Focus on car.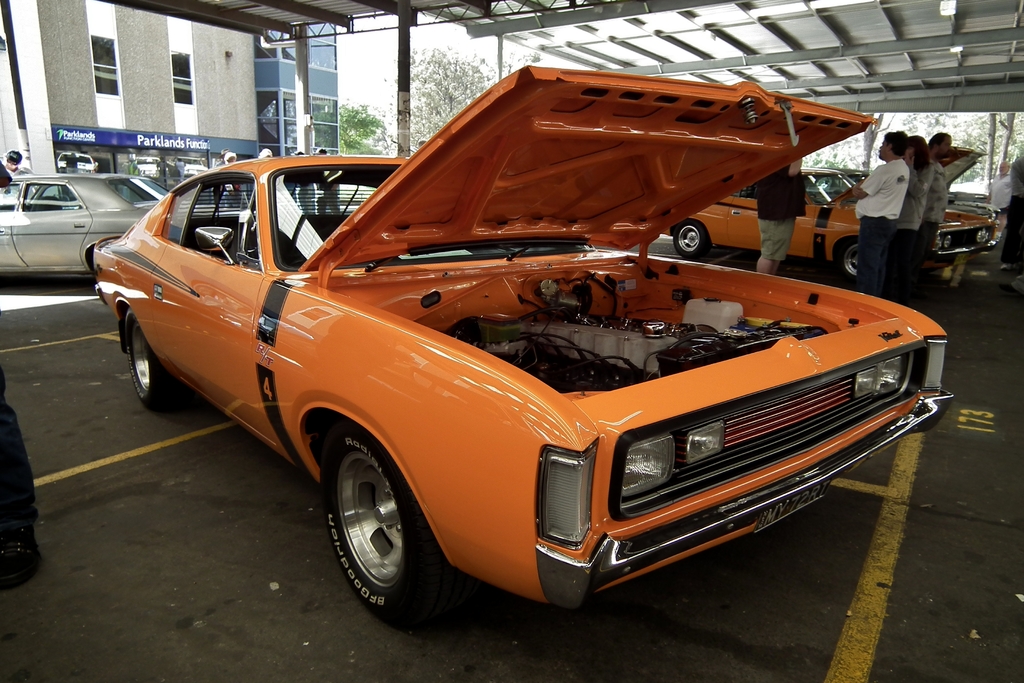
Focused at left=847, top=151, right=998, bottom=220.
